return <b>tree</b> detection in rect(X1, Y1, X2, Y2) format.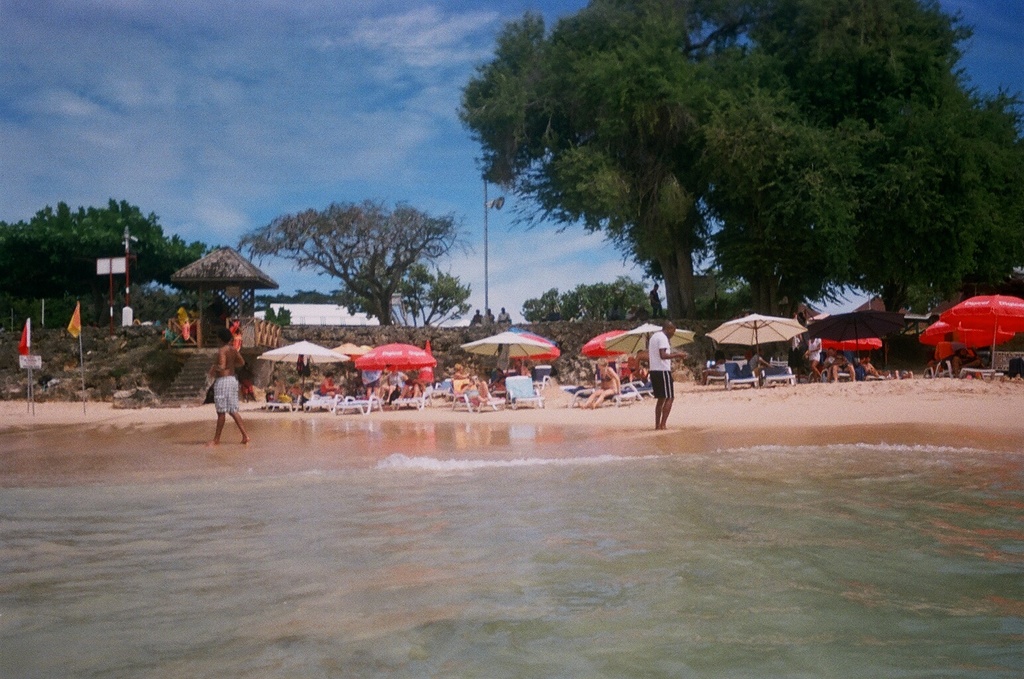
rect(256, 294, 296, 340).
